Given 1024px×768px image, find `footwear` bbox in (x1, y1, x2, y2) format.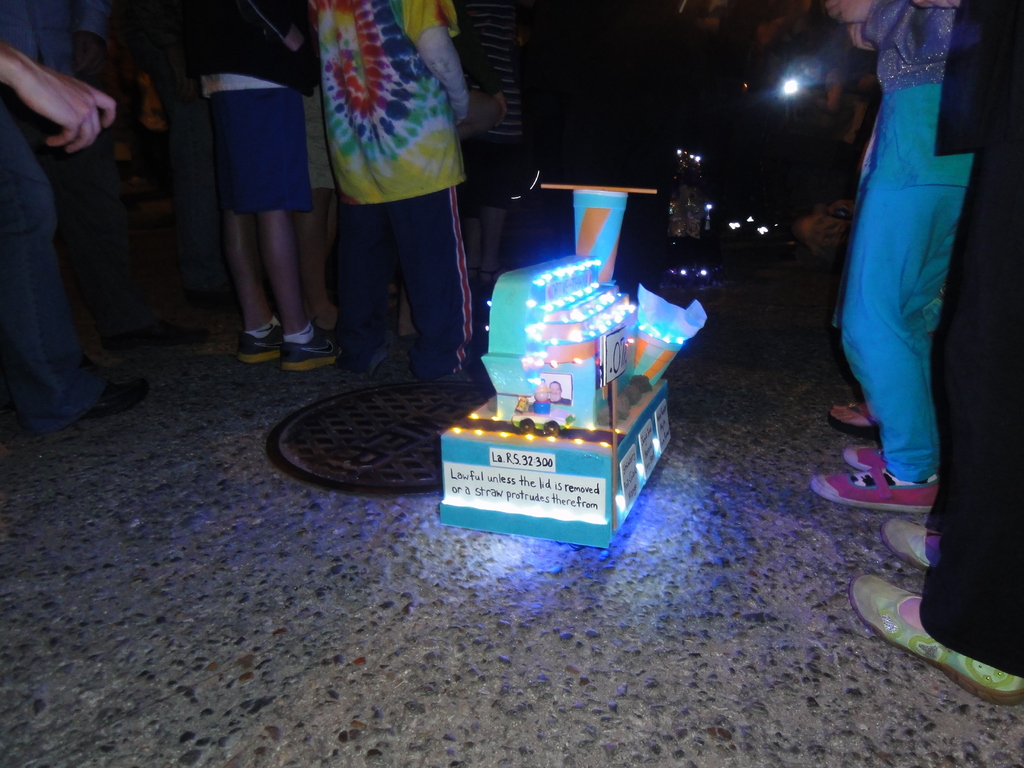
(810, 470, 936, 516).
